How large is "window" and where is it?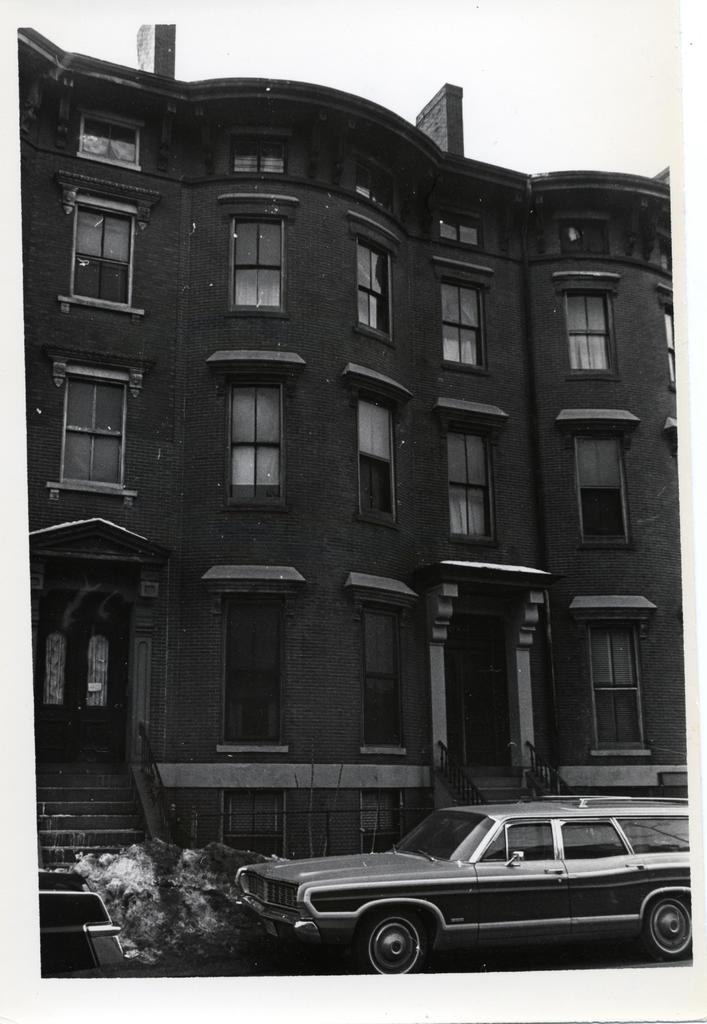
Bounding box: <box>46,353,144,514</box>.
